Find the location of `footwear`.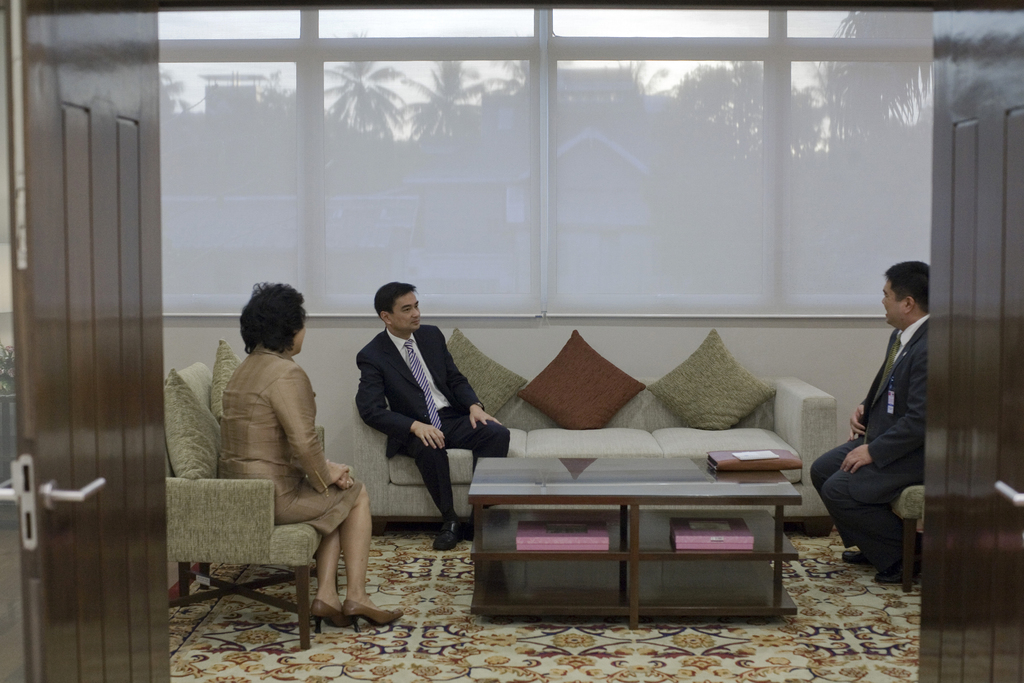
Location: crop(840, 551, 871, 562).
